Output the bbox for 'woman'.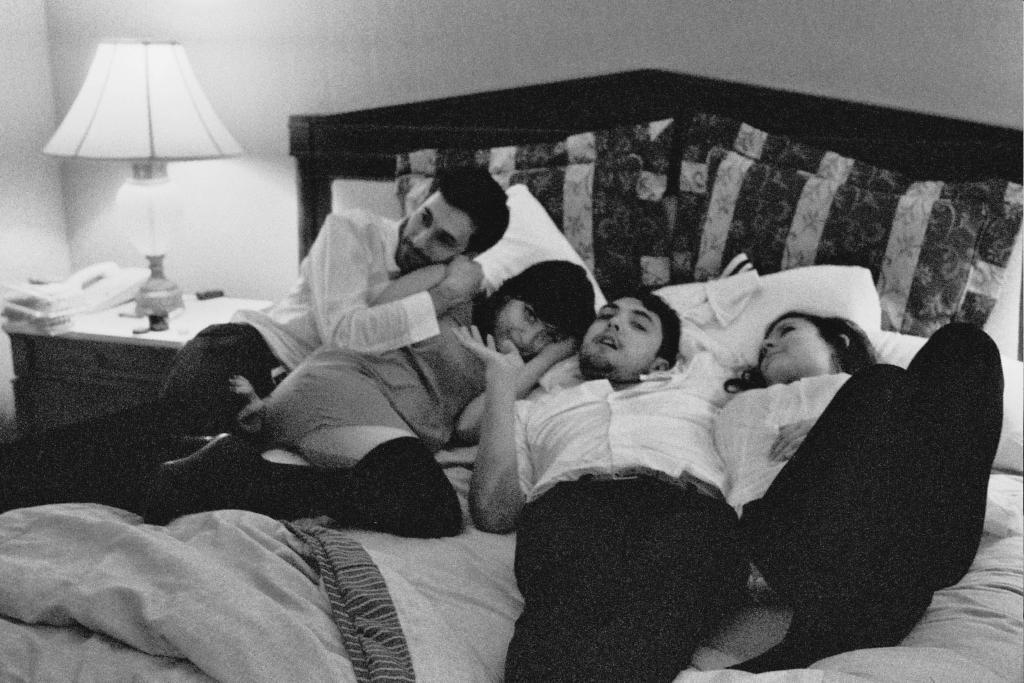
locate(715, 309, 1011, 668).
